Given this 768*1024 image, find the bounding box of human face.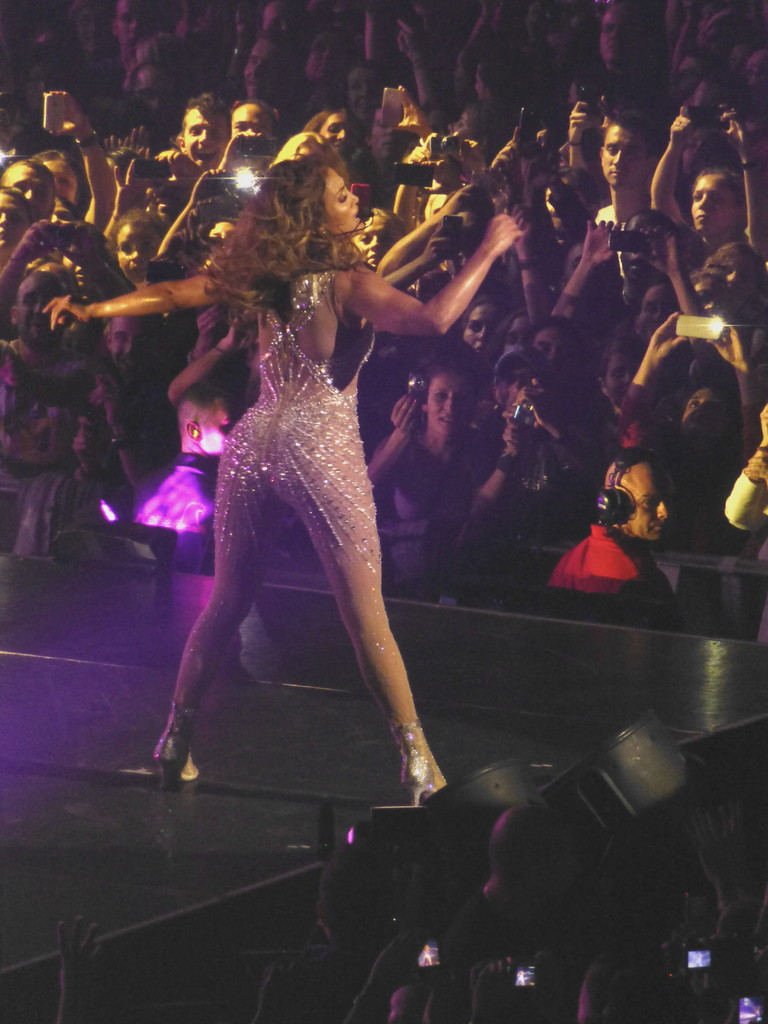
[111,316,146,376].
